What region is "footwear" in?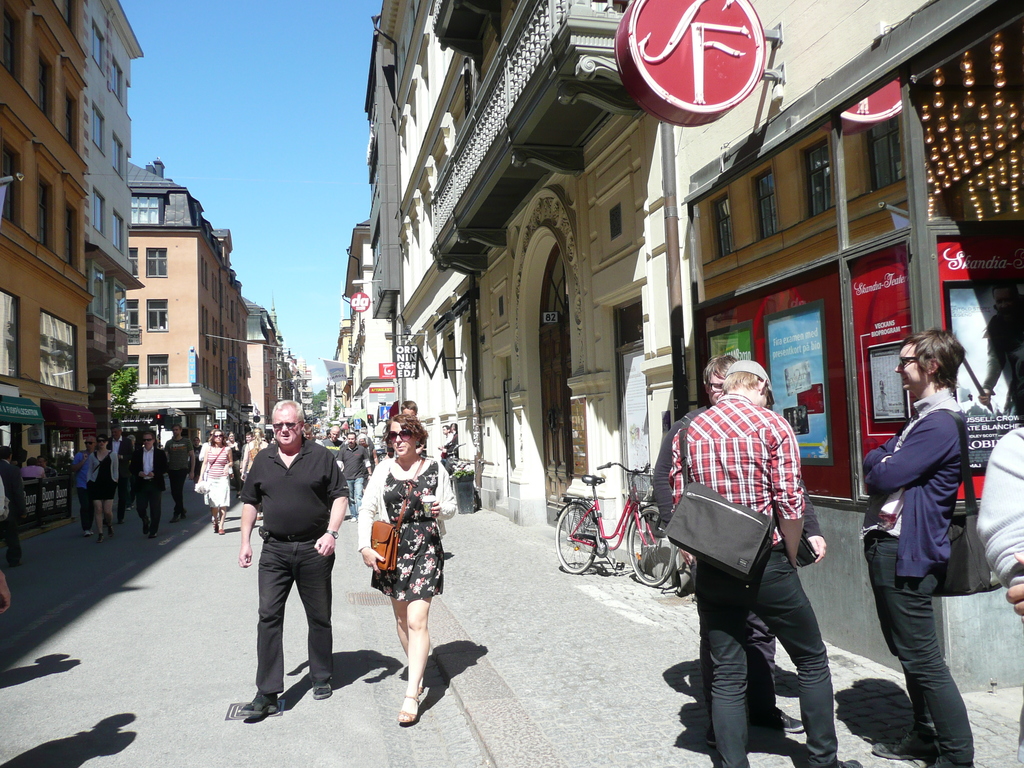
left=242, top=692, right=279, bottom=719.
